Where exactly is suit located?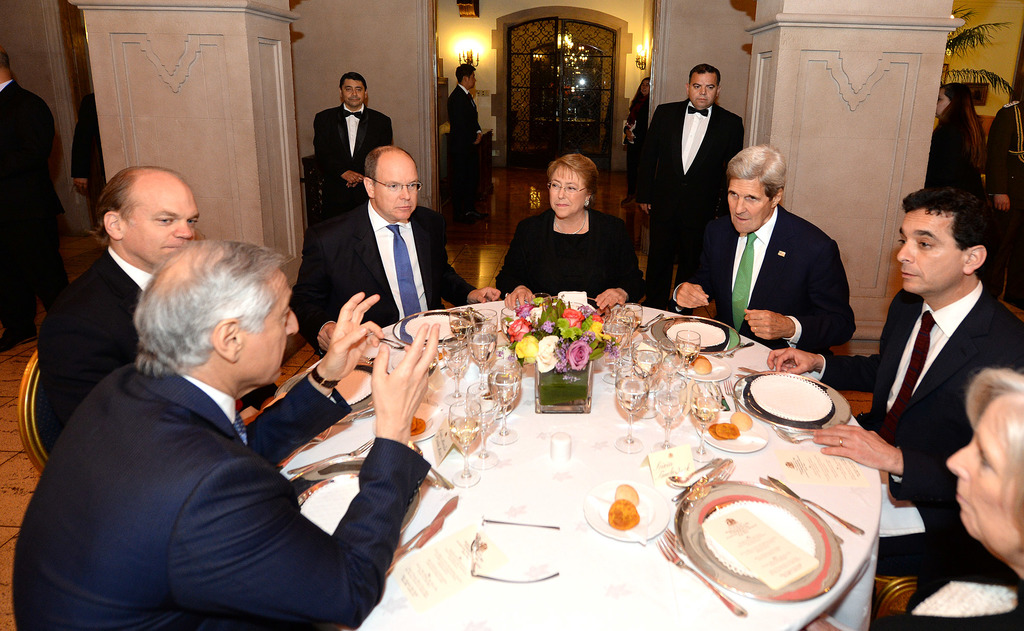
Its bounding box is l=633, t=100, r=749, b=310.
